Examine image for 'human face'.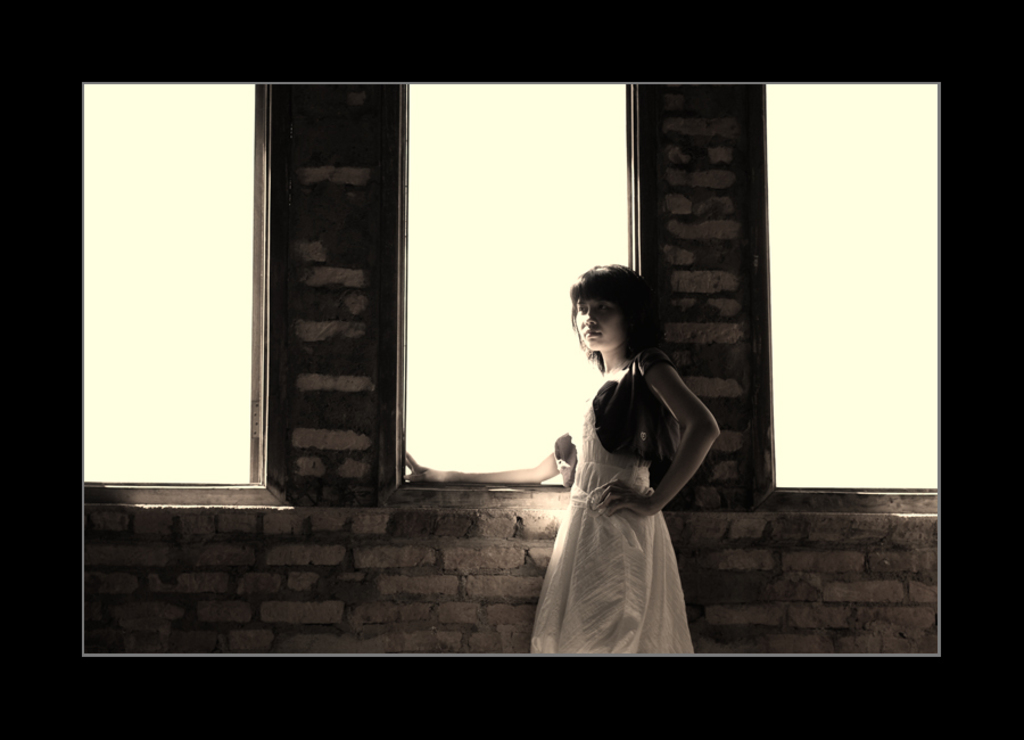
Examination result: l=577, t=298, r=627, b=353.
